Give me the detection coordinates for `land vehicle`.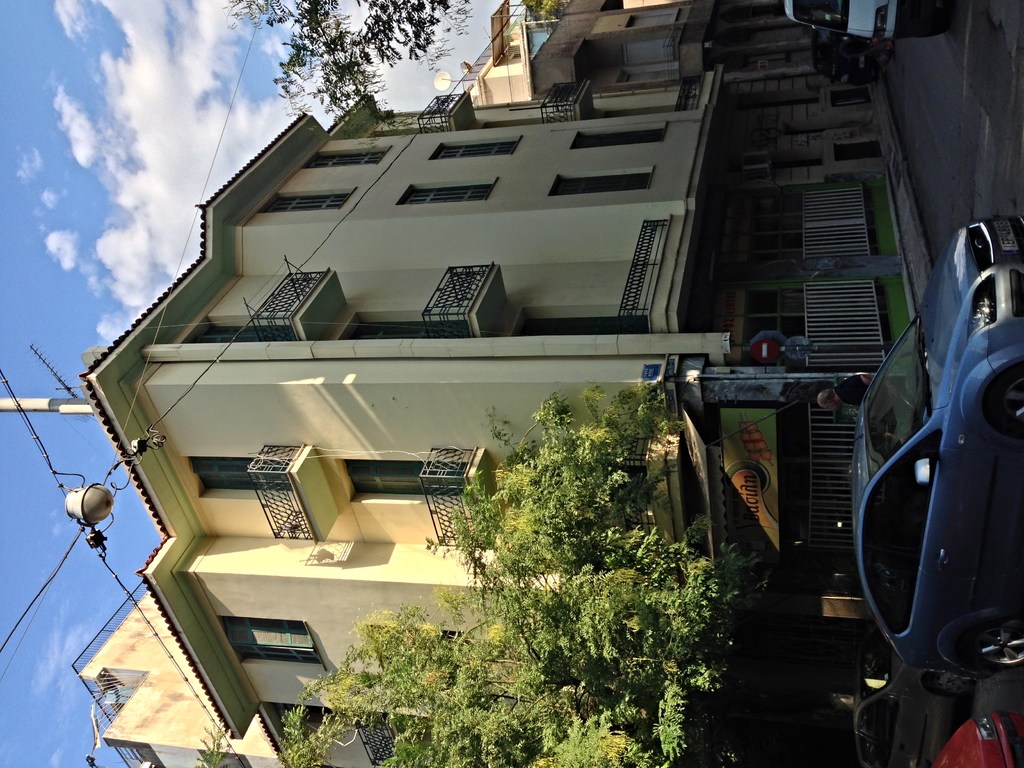
[852,627,970,767].
